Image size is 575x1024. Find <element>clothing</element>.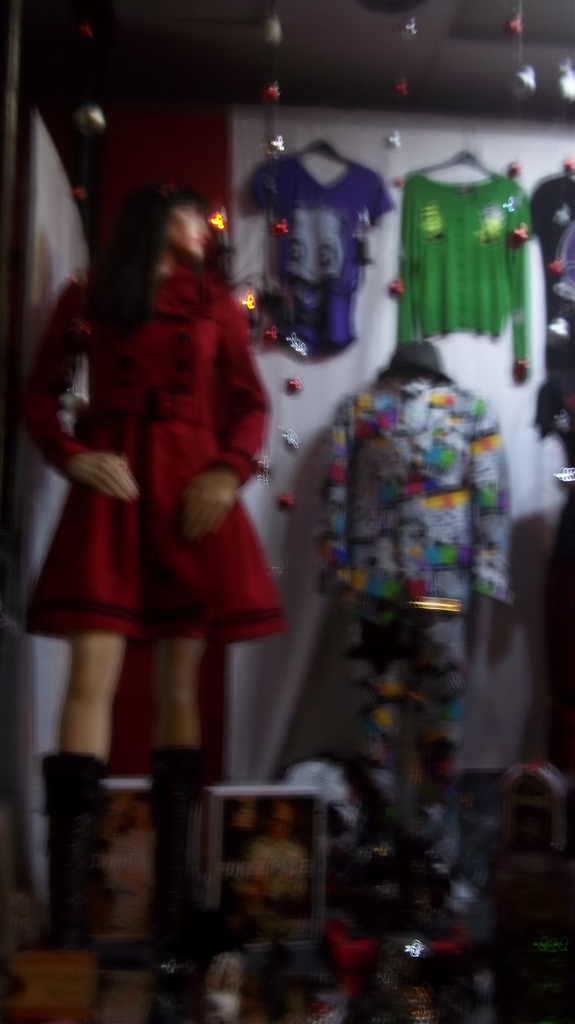
box=[246, 152, 388, 362].
